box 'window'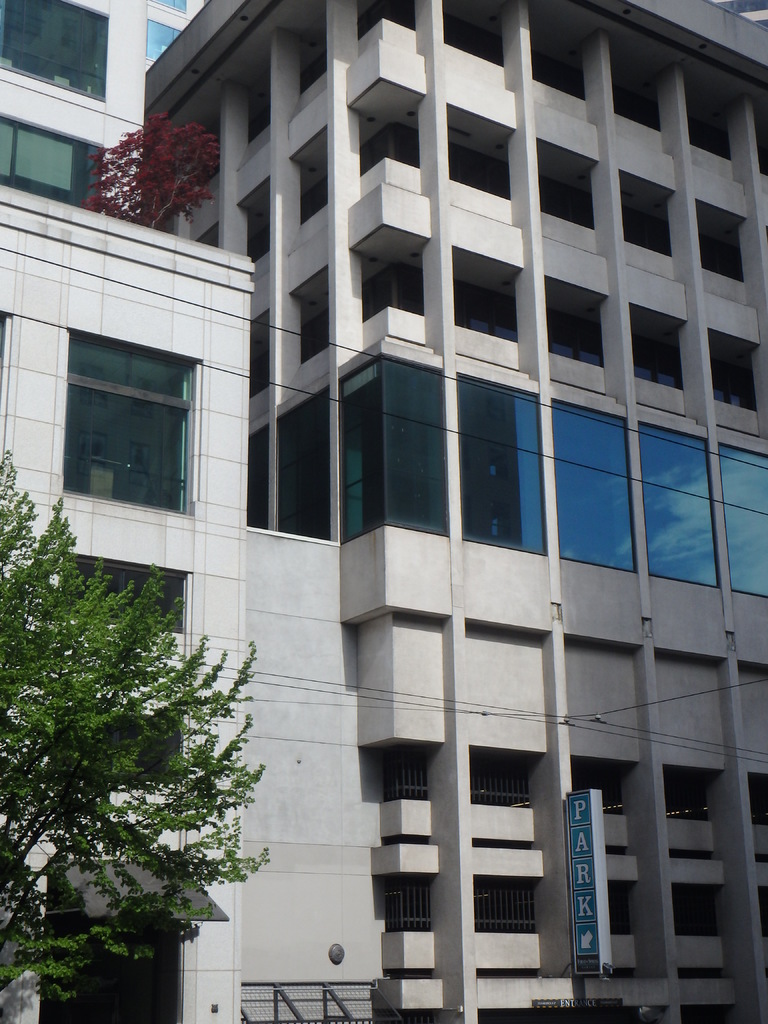
bbox=(361, 122, 417, 168)
